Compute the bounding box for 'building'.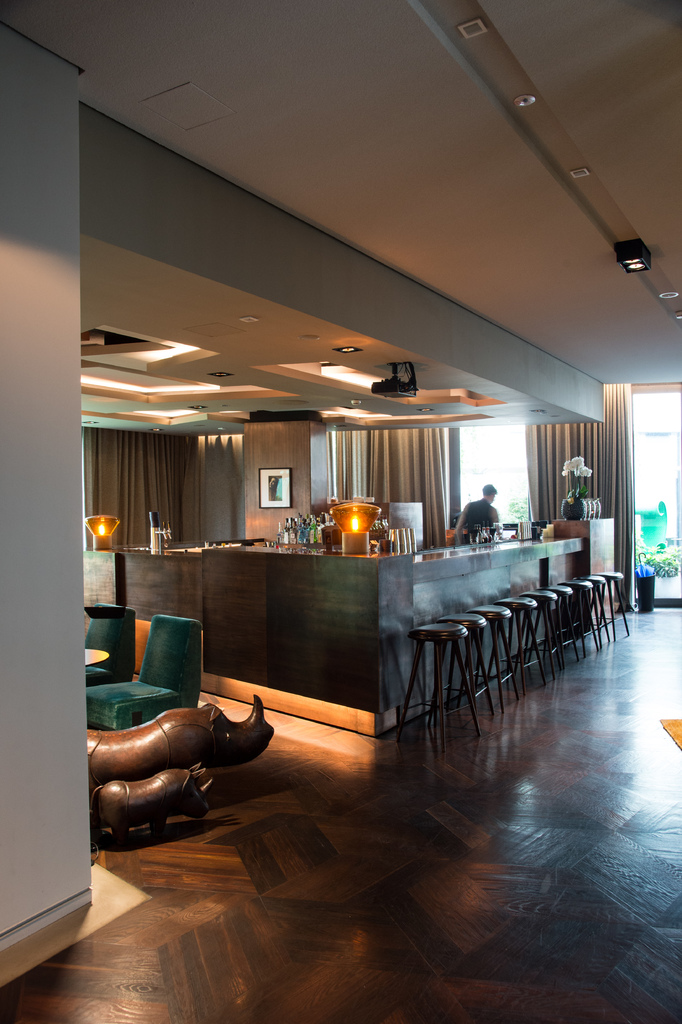
x1=0, y1=0, x2=681, y2=1023.
